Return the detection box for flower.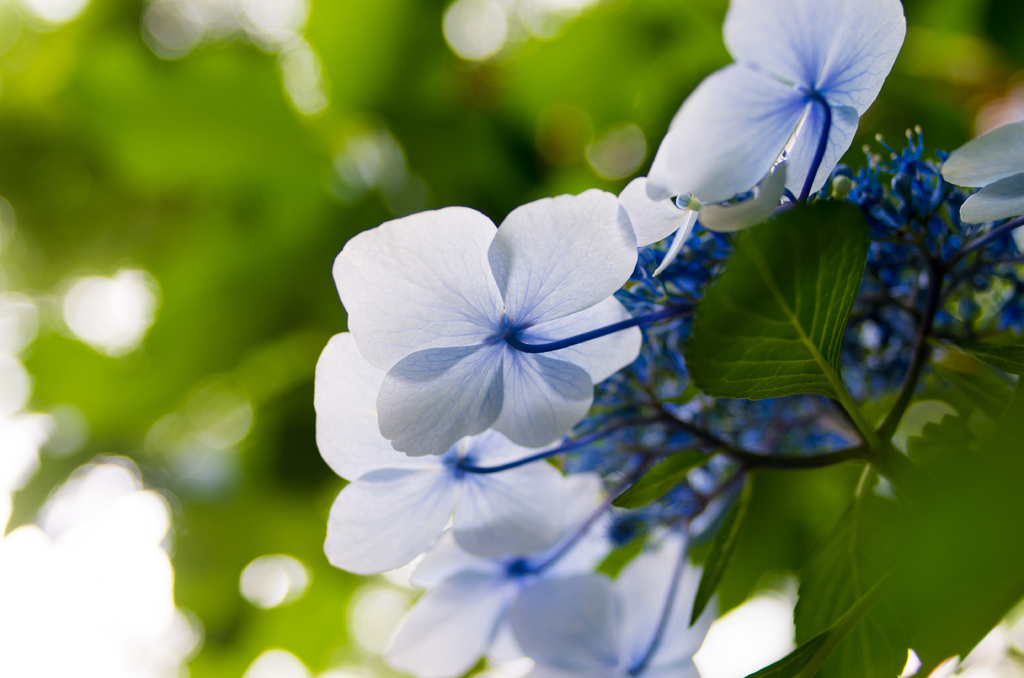
939:118:1023:268.
